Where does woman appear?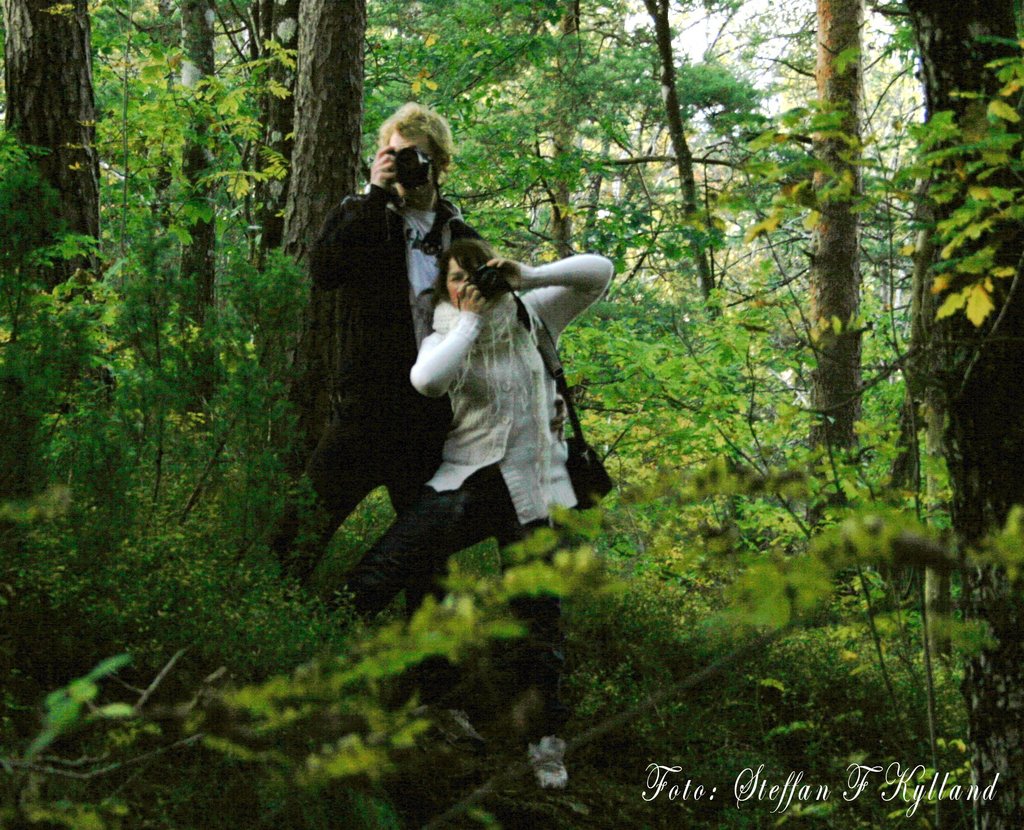
Appears at locate(351, 238, 616, 628).
